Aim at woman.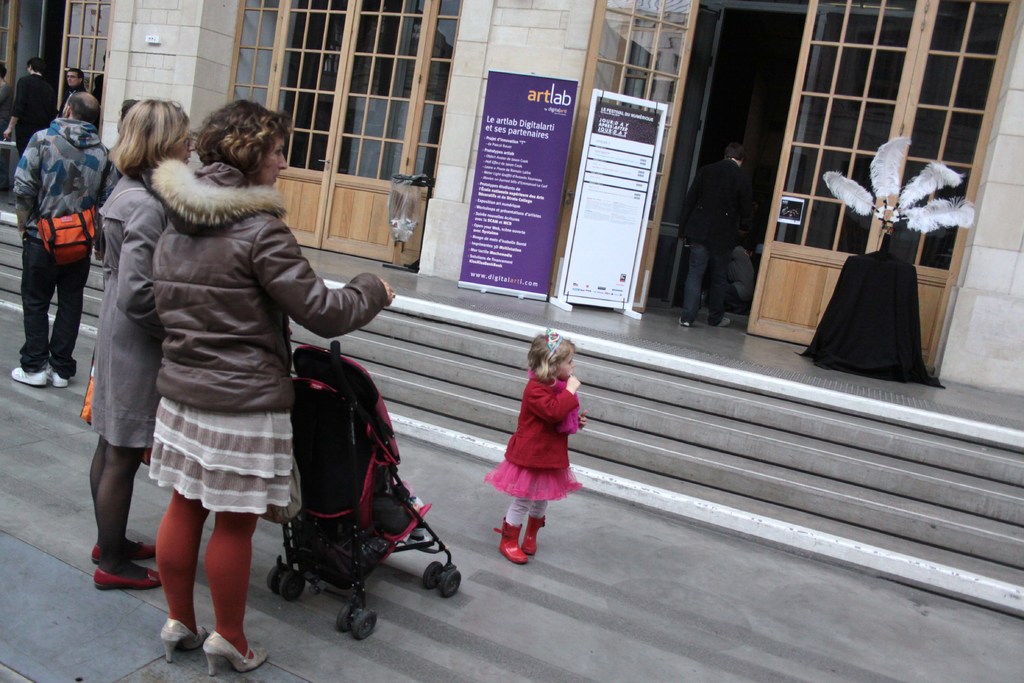
Aimed at 146:95:399:682.
